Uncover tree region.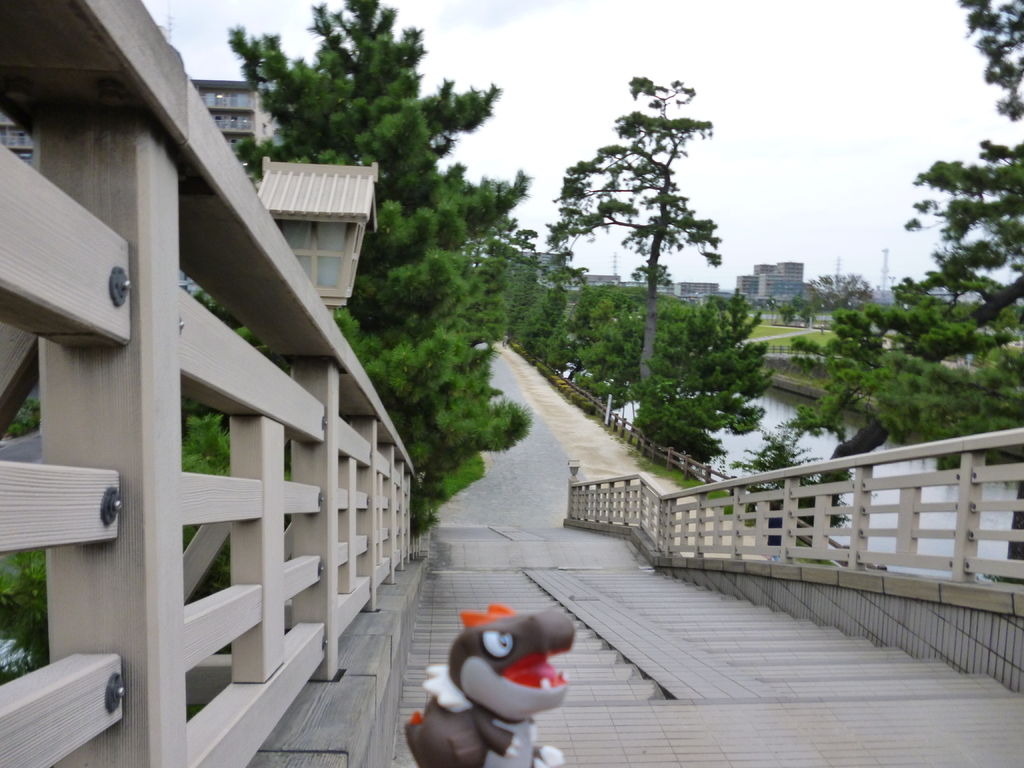
Uncovered: (772, 273, 884, 329).
